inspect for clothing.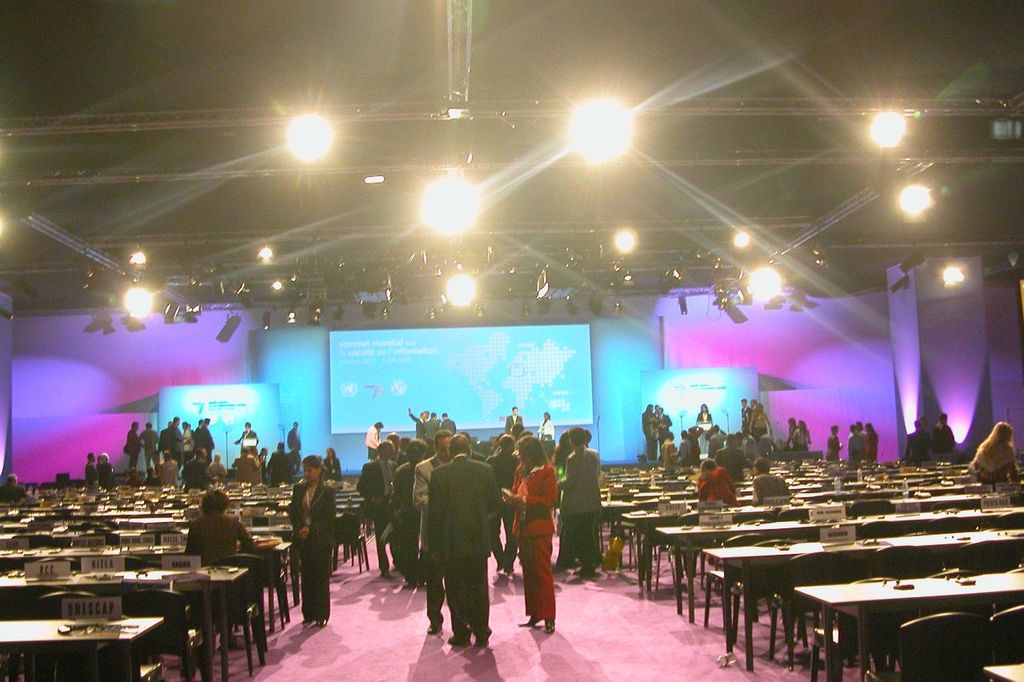
Inspection: bbox=[735, 434, 762, 470].
